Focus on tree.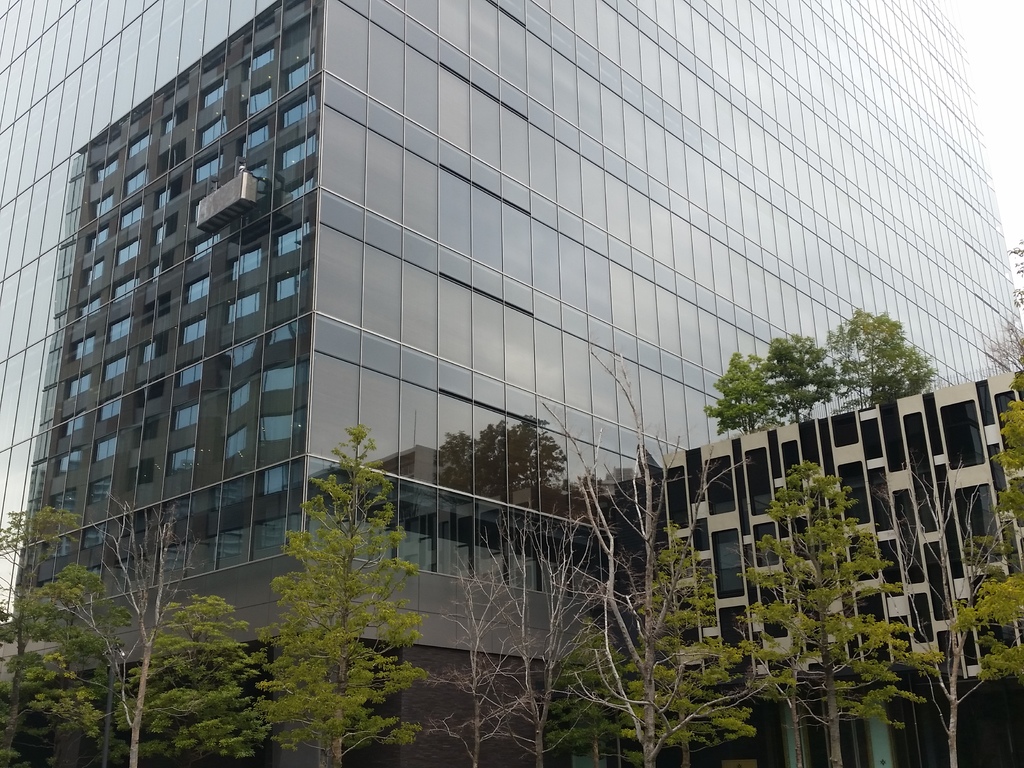
Focused at {"x1": 749, "y1": 458, "x2": 928, "y2": 767}.
